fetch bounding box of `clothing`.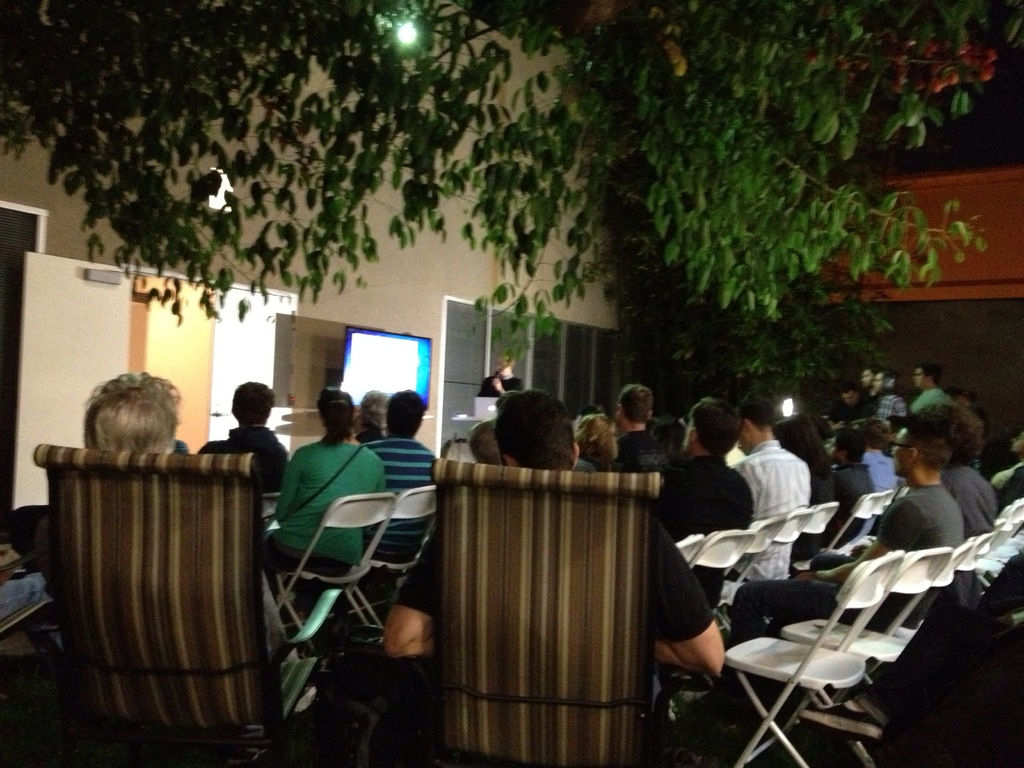
Bbox: 742, 437, 826, 548.
